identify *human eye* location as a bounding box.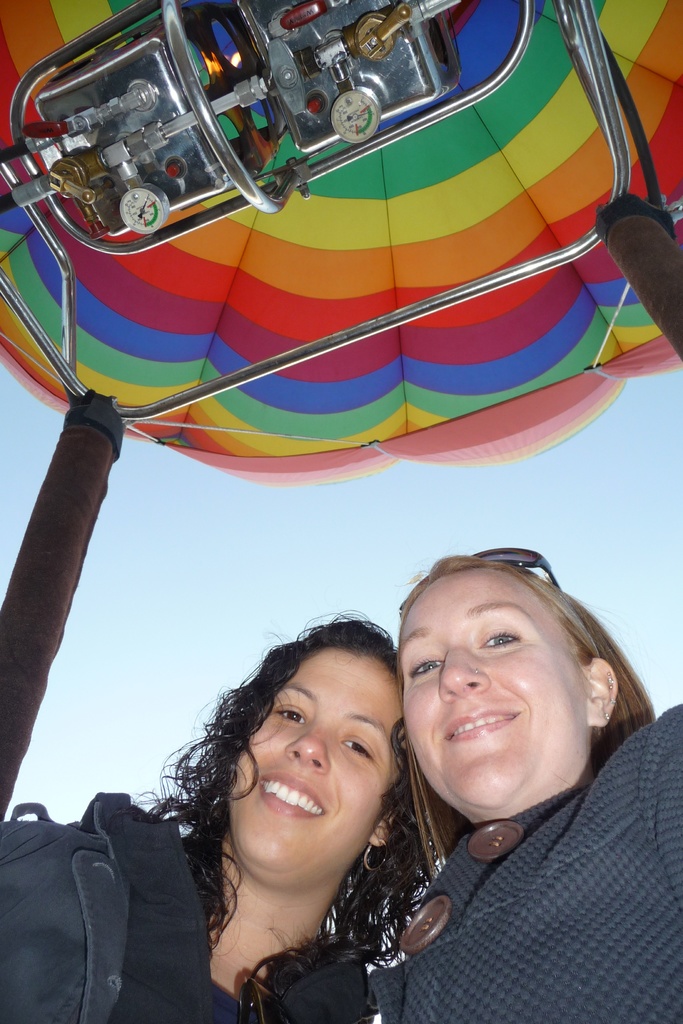
[x1=334, y1=728, x2=384, y2=772].
